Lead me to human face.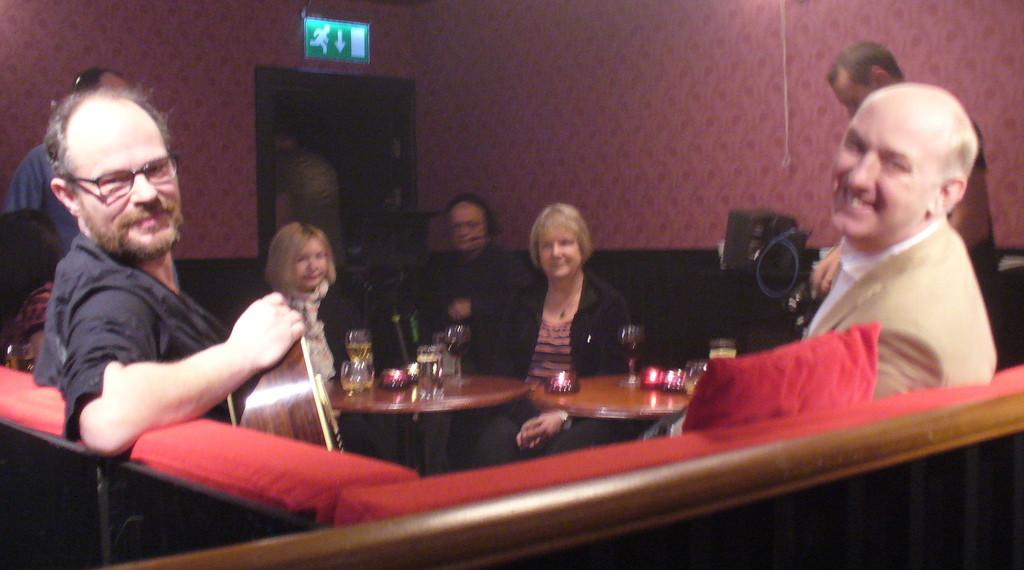
Lead to <region>76, 126, 184, 265</region>.
